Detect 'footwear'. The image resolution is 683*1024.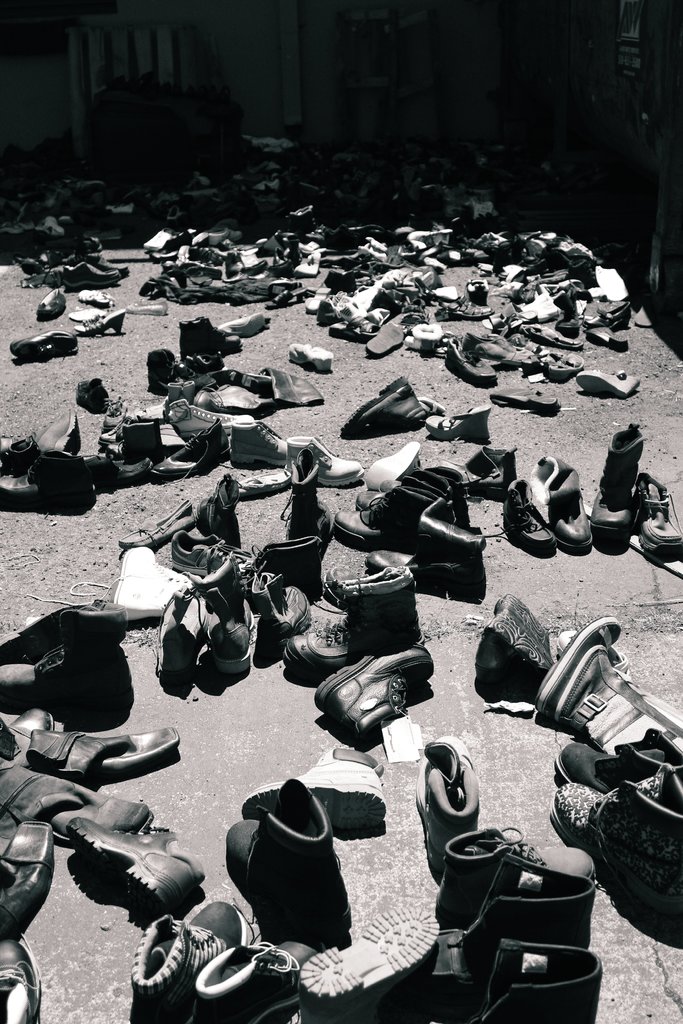
bbox=[446, 440, 521, 493].
